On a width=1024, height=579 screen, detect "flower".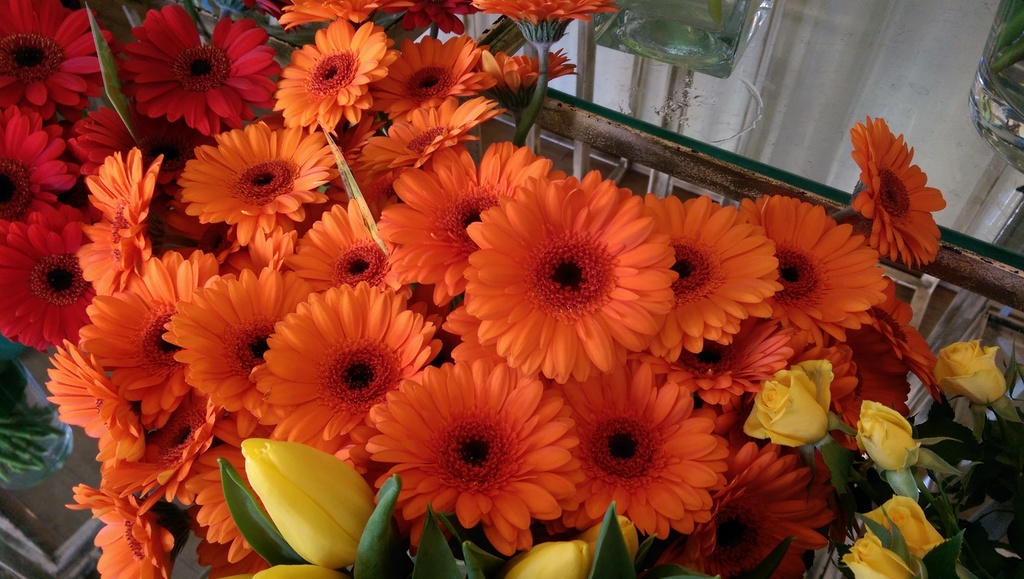
(581, 361, 728, 532).
